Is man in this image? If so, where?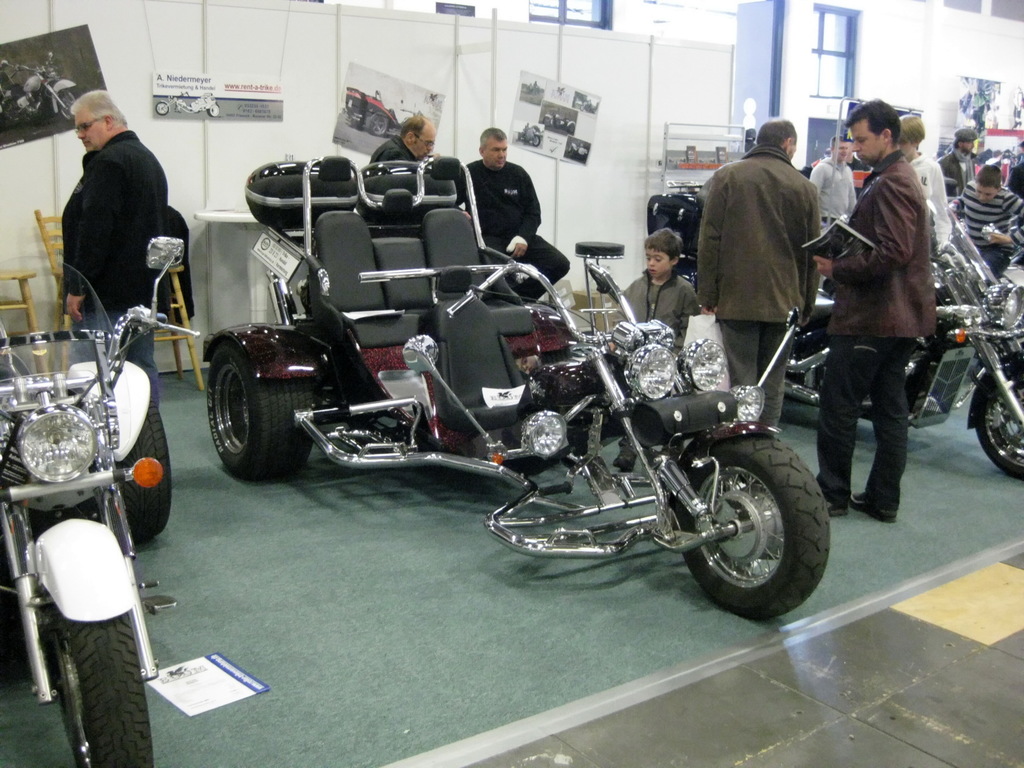
Yes, at x1=60 y1=91 x2=168 y2=410.
